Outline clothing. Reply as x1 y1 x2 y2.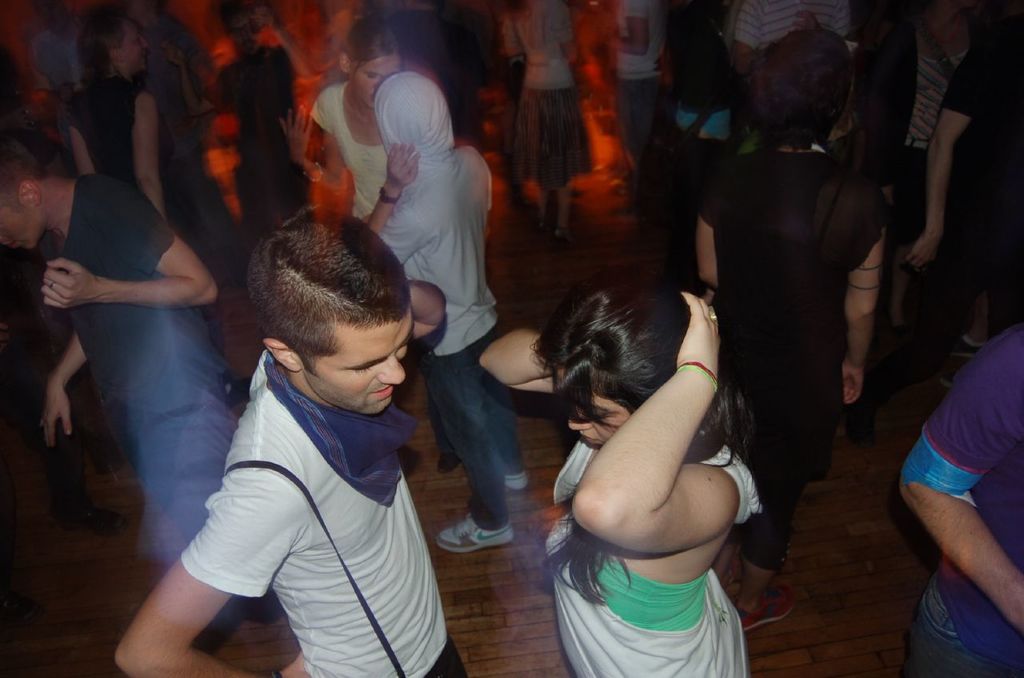
906 37 1023 345.
